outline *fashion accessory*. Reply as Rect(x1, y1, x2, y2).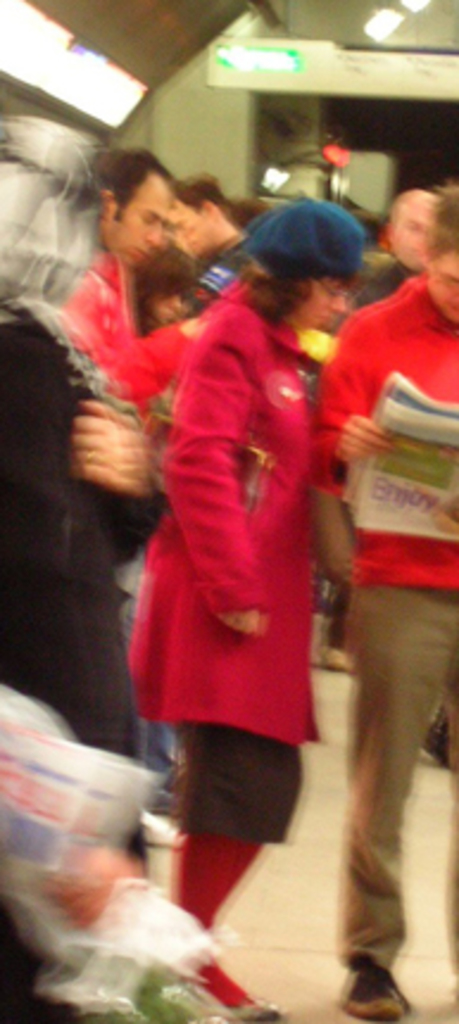
Rect(219, 190, 371, 276).
